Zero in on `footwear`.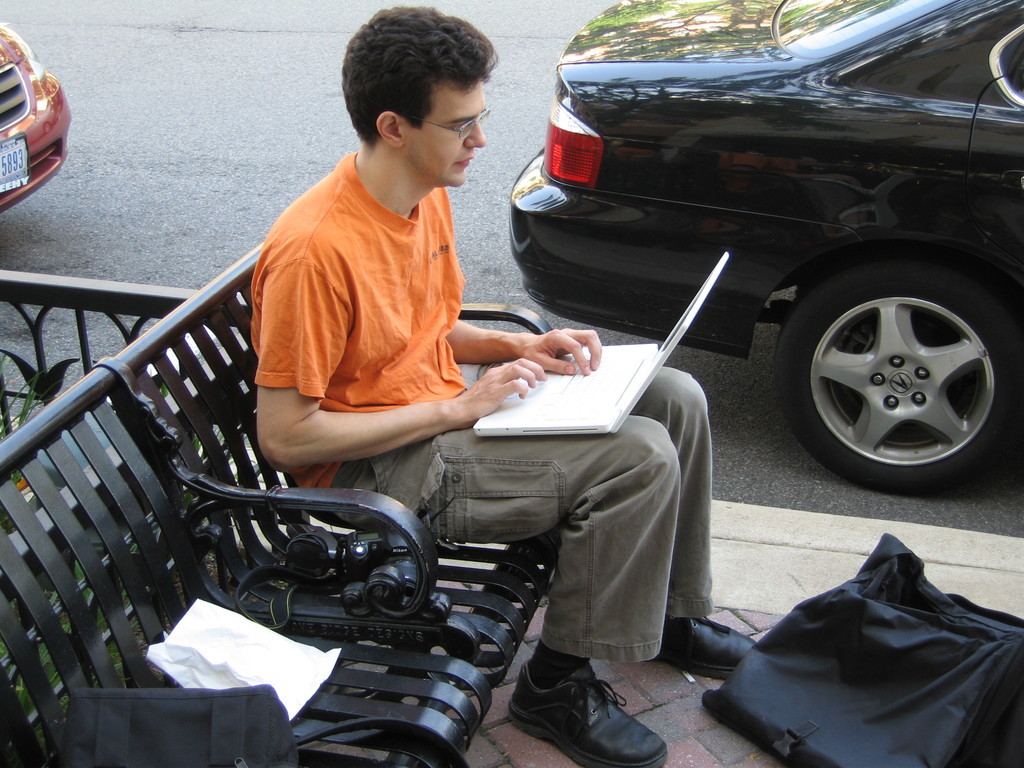
Zeroed in: x1=515, y1=662, x2=627, y2=755.
